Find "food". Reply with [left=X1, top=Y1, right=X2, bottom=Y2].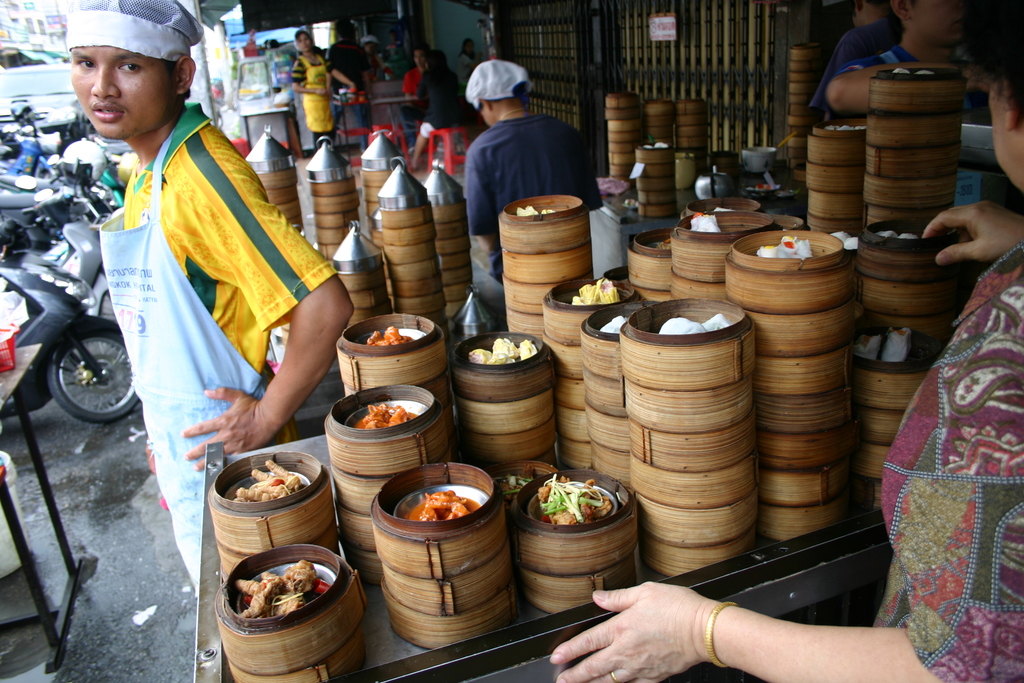
[left=355, top=400, right=419, bottom=429].
